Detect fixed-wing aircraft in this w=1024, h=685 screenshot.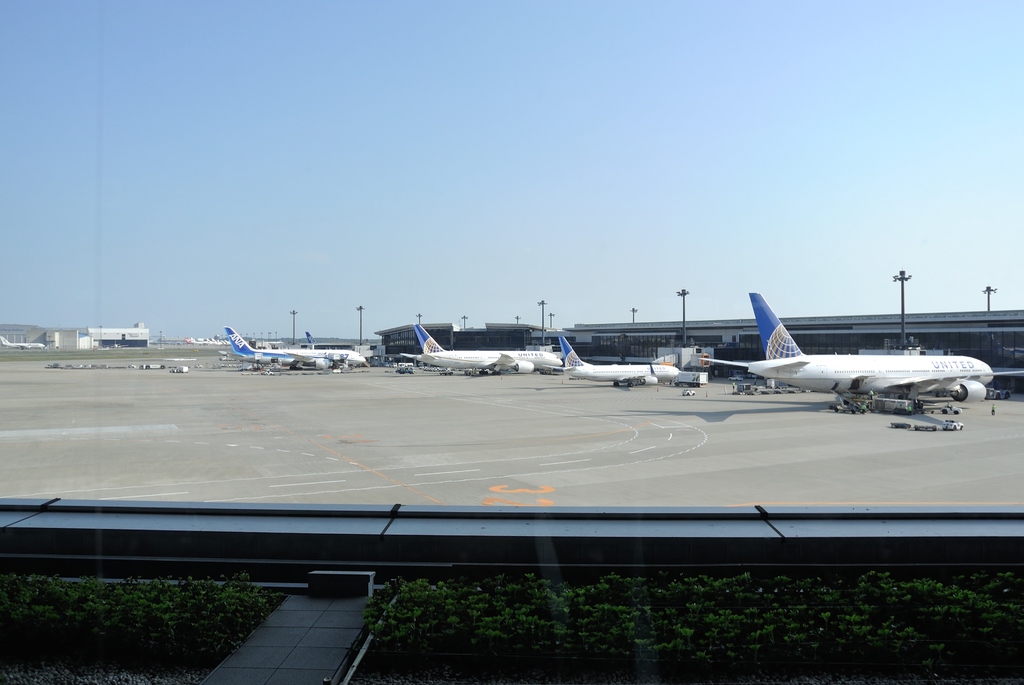
Detection: select_region(0, 334, 47, 351).
